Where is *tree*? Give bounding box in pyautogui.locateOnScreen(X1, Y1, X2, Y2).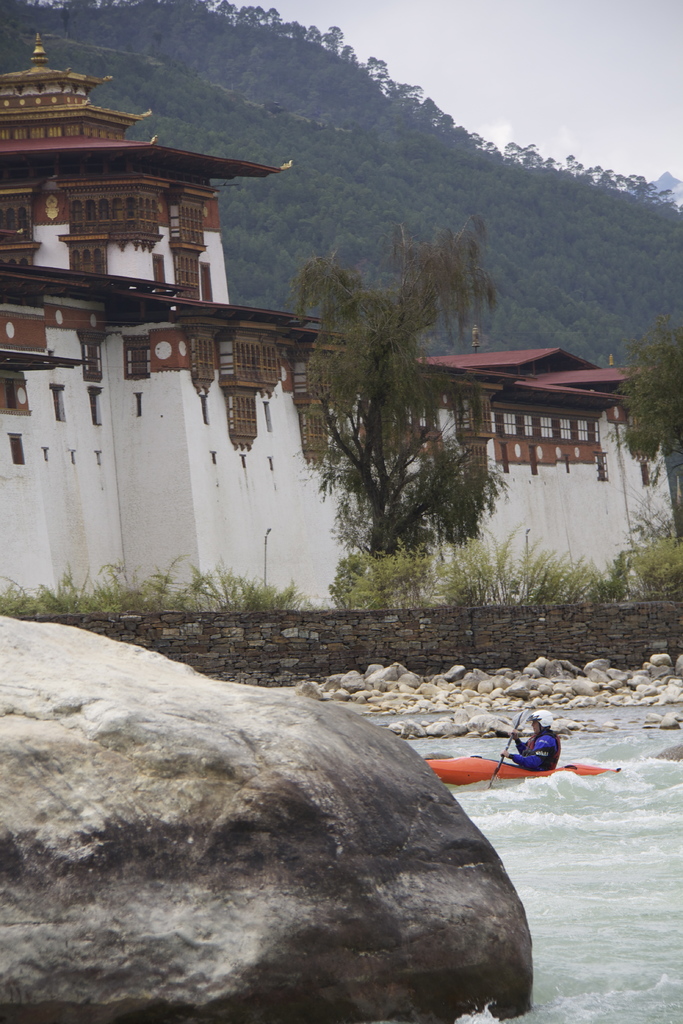
pyautogui.locateOnScreen(293, 177, 499, 596).
